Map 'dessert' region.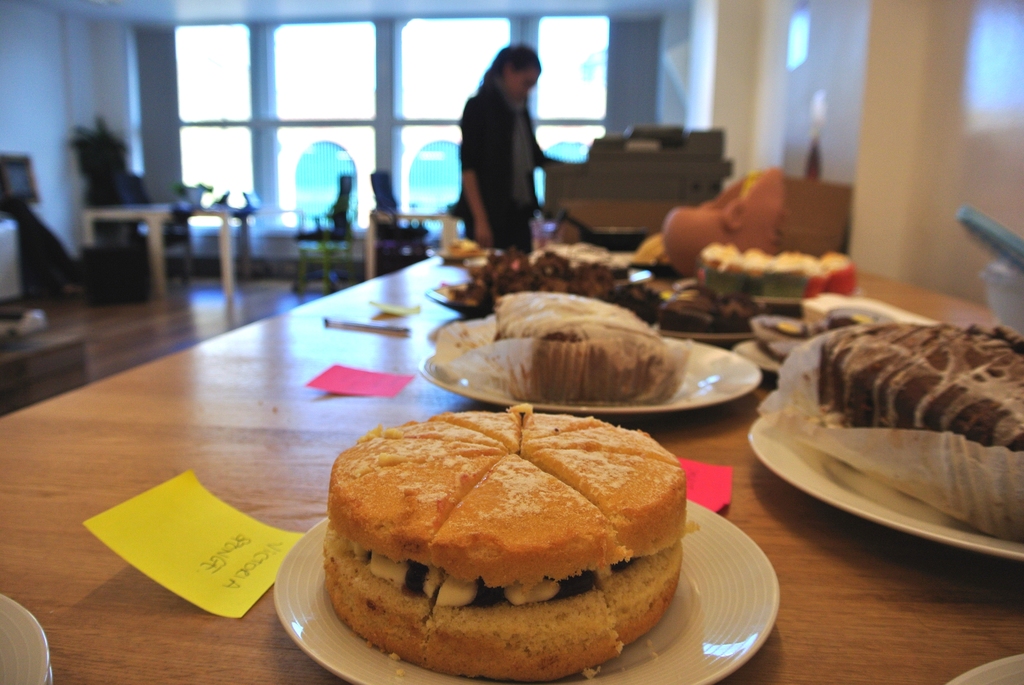
Mapped to 695, 237, 866, 310.
